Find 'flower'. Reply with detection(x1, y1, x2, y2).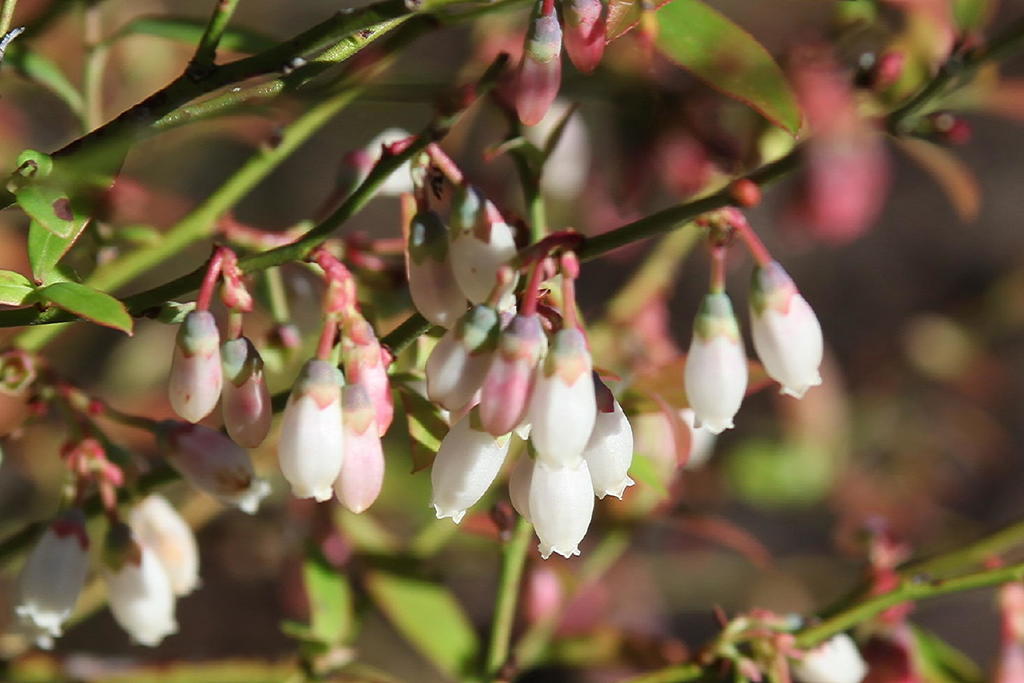
detection(562, 0, 604, 75).
